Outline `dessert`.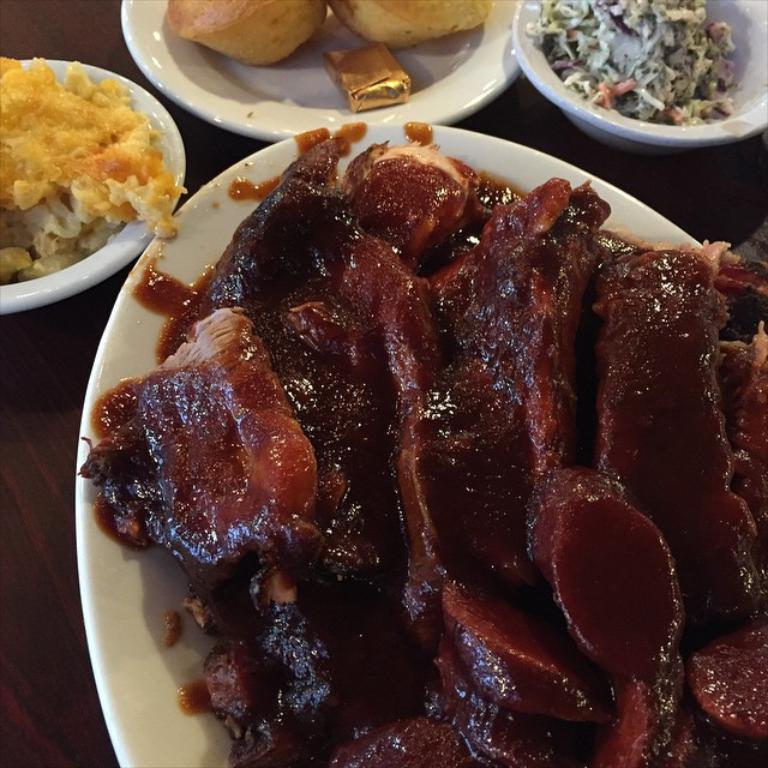
Outline: [332, 0, 498, 53].
